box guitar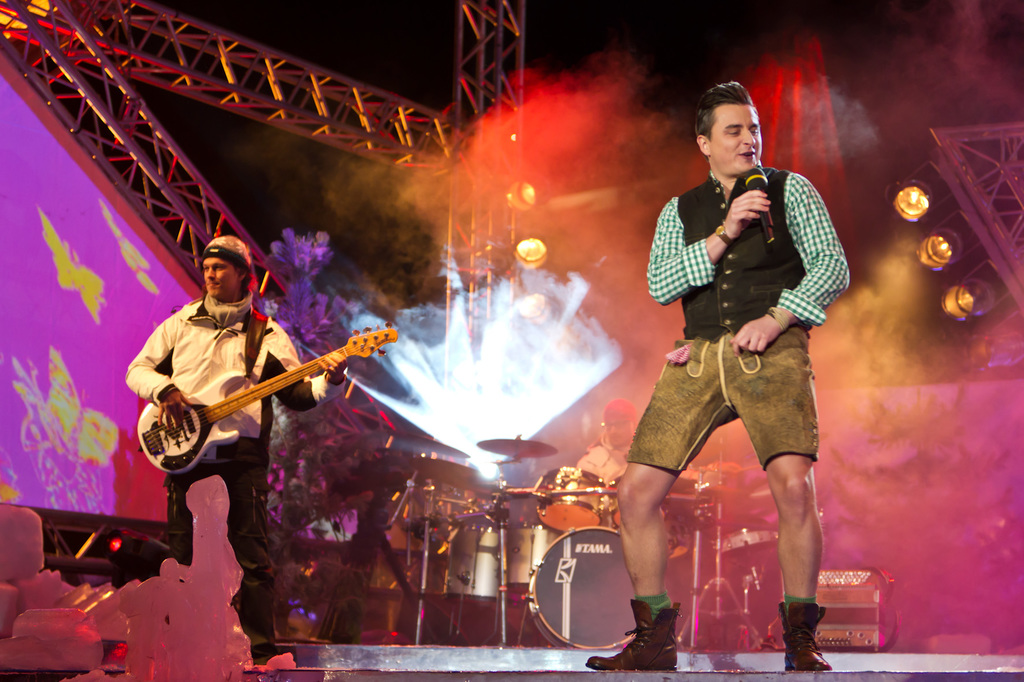
{"x1": 137, "y1": 319, "x2": 402, "y2": 473}
